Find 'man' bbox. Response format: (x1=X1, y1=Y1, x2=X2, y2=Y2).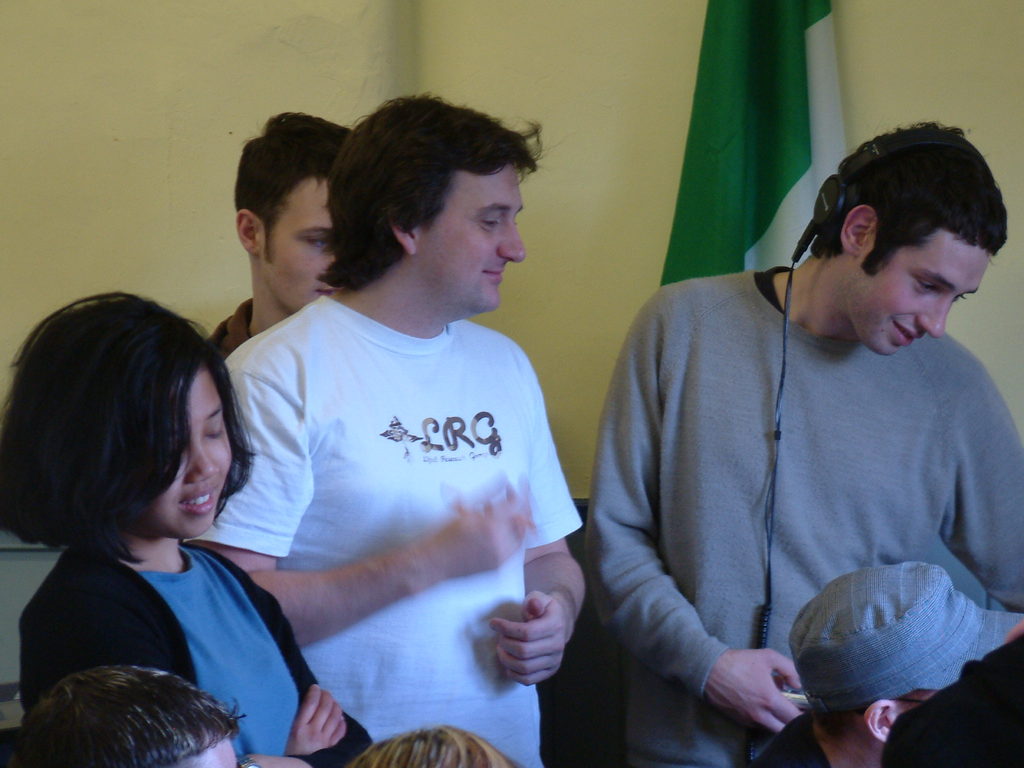
(x1=600, y1=125, x2=1023, y2=767).
